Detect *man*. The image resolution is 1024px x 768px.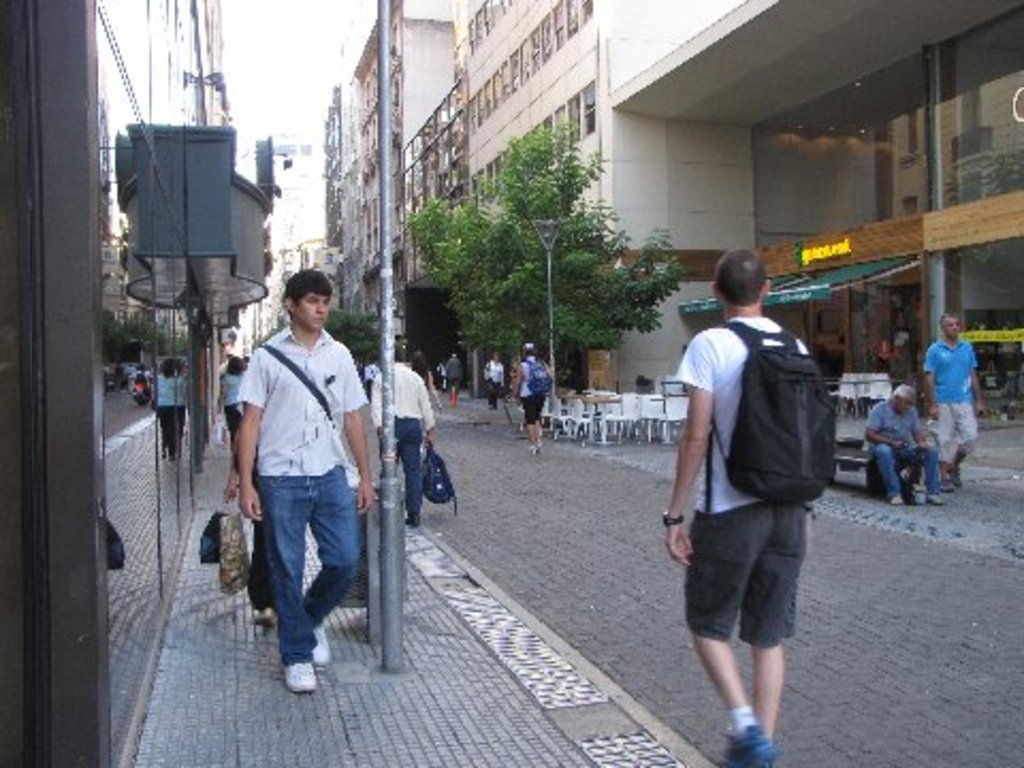
{"x1": 922, "y1": 309, "x2": 988, "y2": 491}.
